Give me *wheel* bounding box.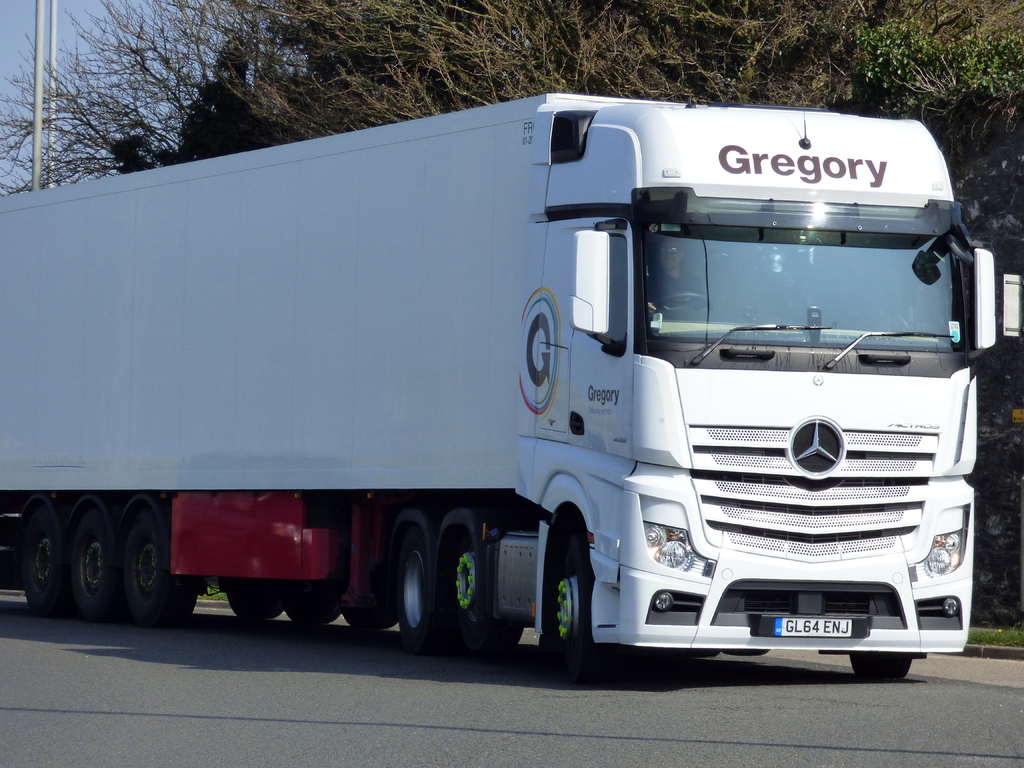
BBox(284, 582, 348, 630).
